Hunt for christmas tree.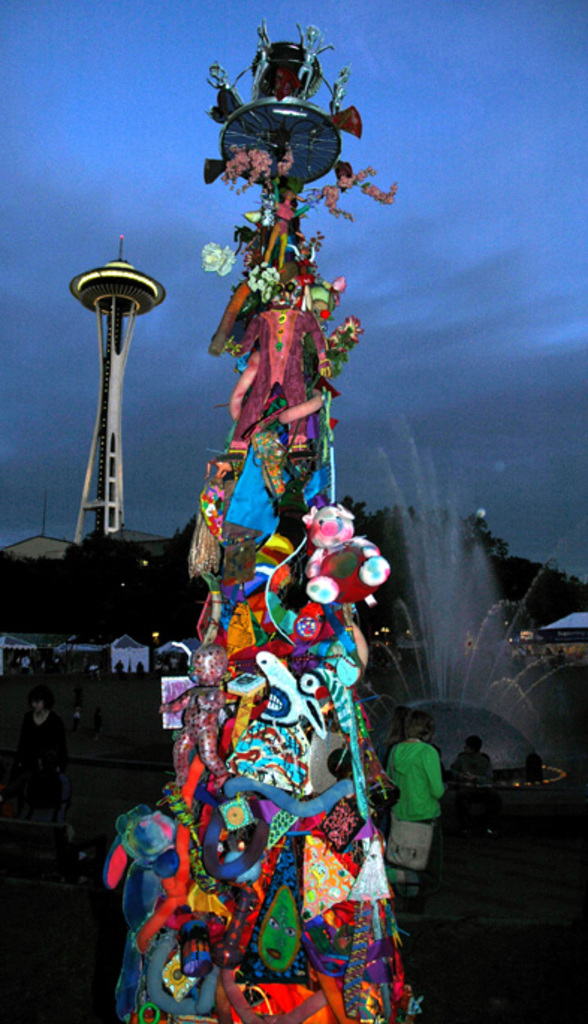
Hunted down at rect(91, 13, 420, 1023).
